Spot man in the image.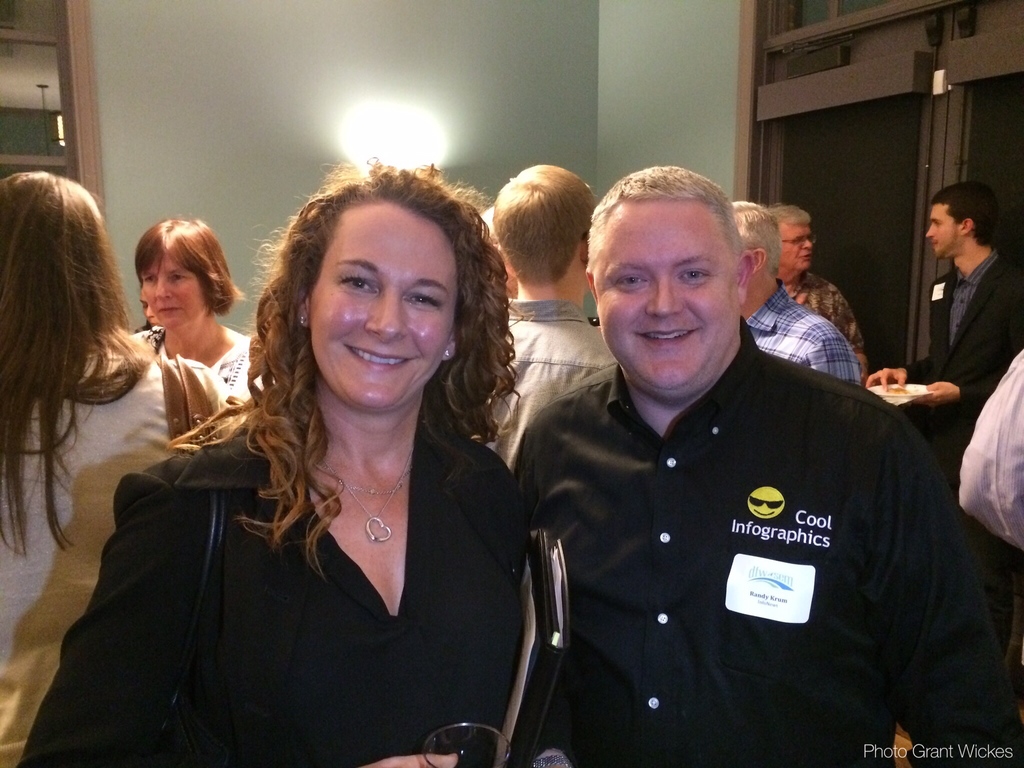
man found at left=764, top=203, right=869, bottom=381.
